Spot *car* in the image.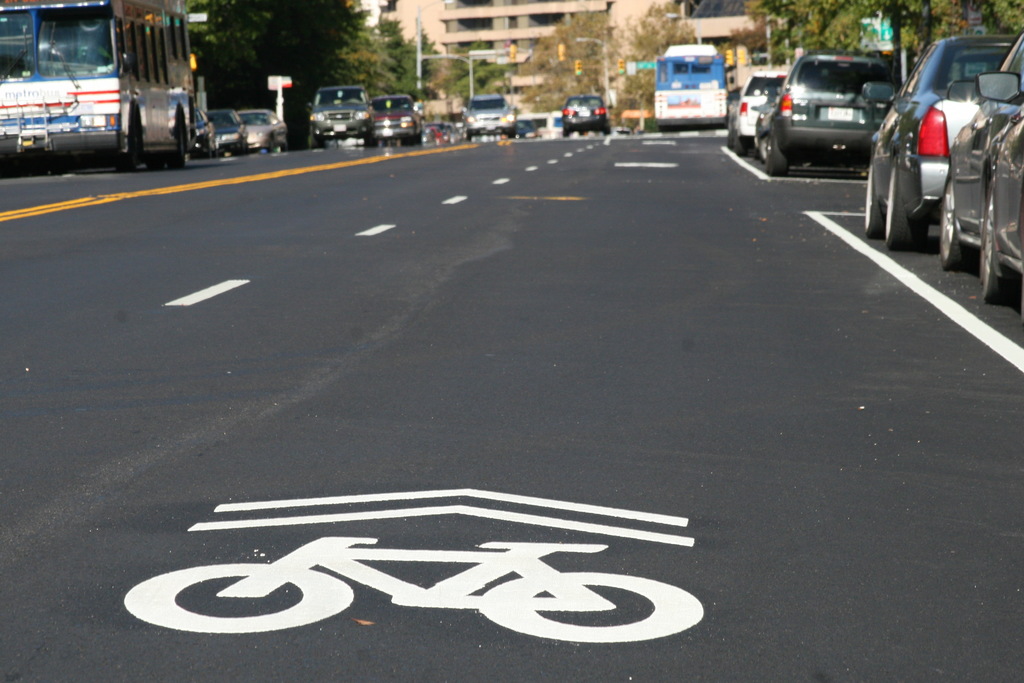
*car* found at [left=204, top=107, right=248, bottom=162].
